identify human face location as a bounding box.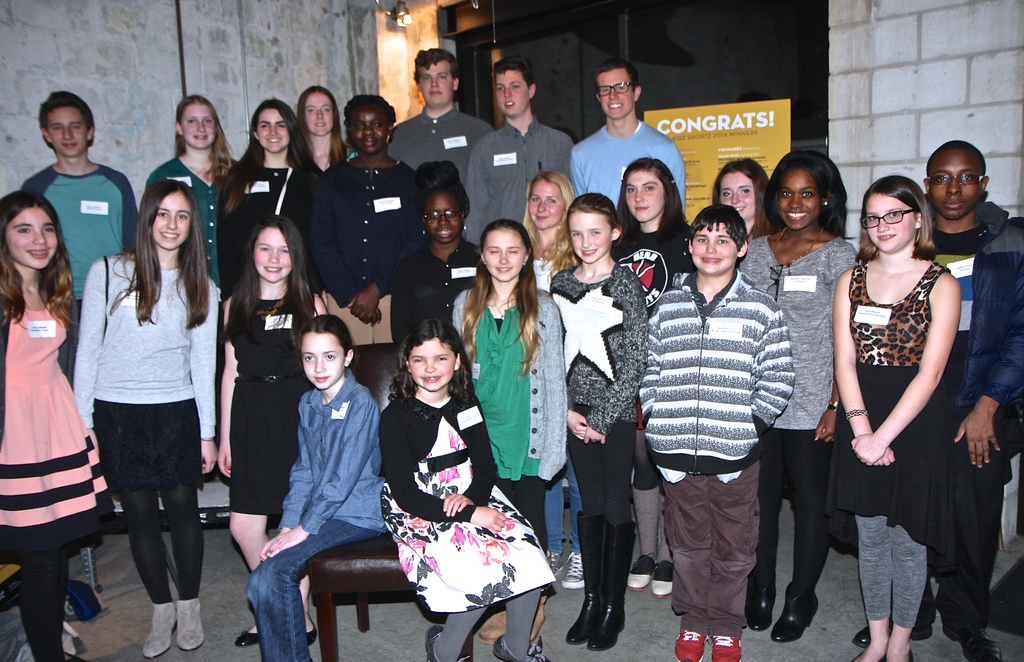
bbox=[351, 109, 384, 153].
